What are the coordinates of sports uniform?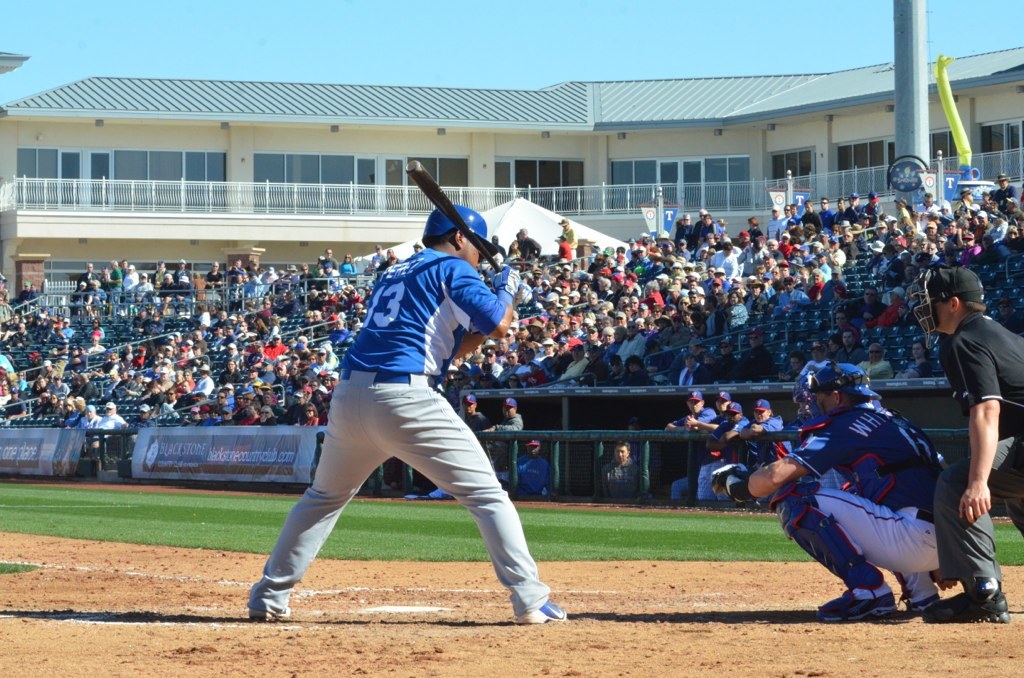
left=936, top=316, right=1023, bottom=597.
